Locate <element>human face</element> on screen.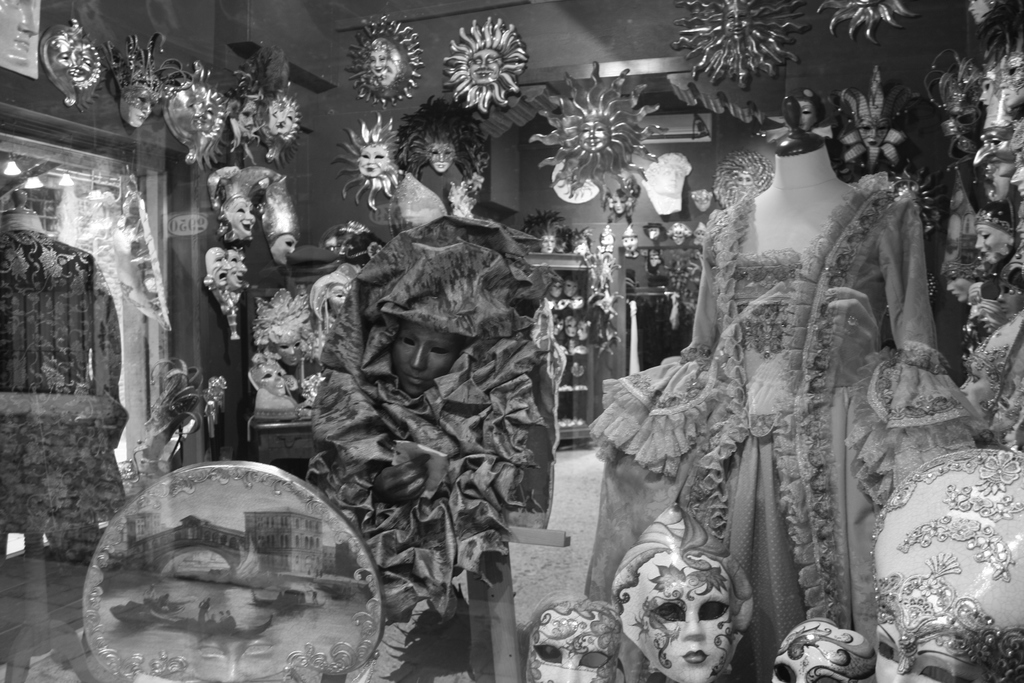
On screen at locate(226, 197, 255, 237).
